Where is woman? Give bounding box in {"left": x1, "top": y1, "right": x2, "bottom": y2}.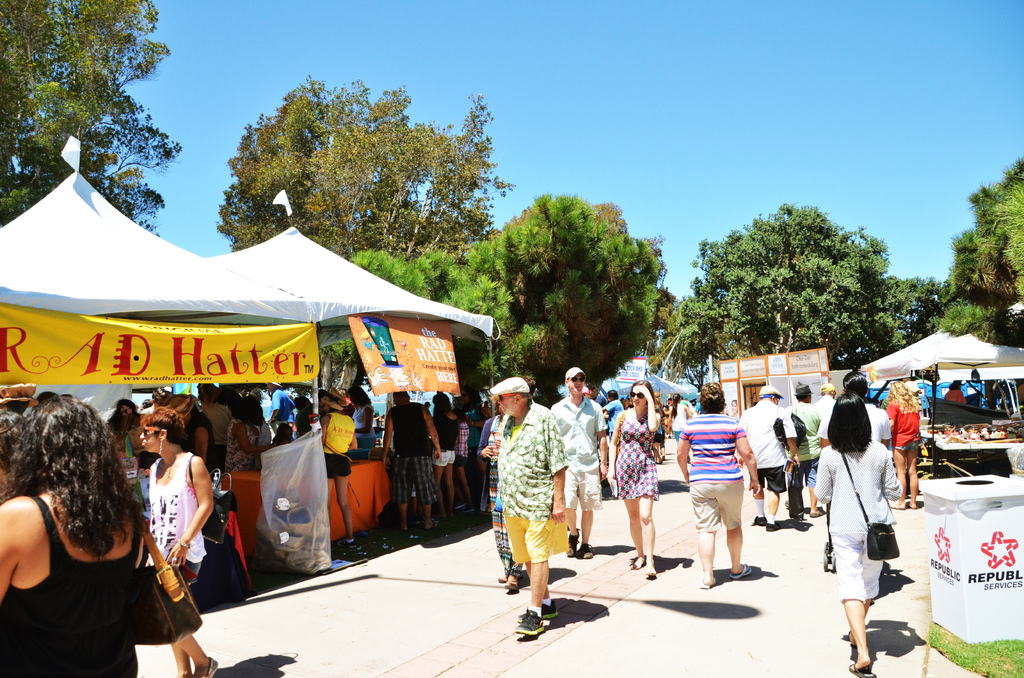
{"left": 223, "top": 389, "right": 275, "bottom": 474}.
